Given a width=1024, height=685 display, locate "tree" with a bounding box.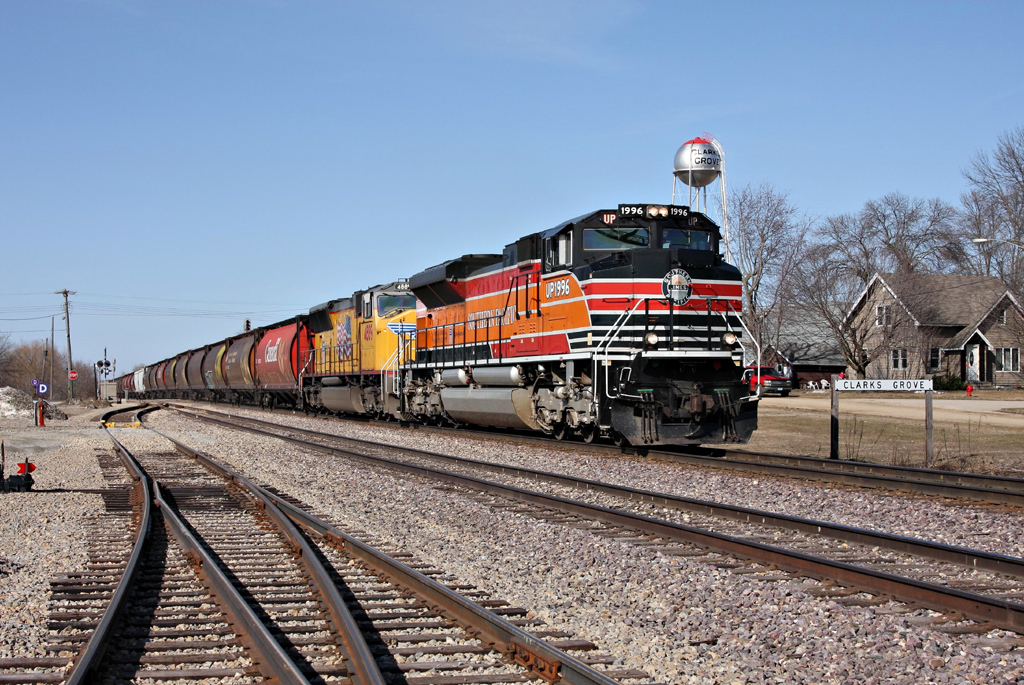
Located: Rect(707, 171, 819, 380).
